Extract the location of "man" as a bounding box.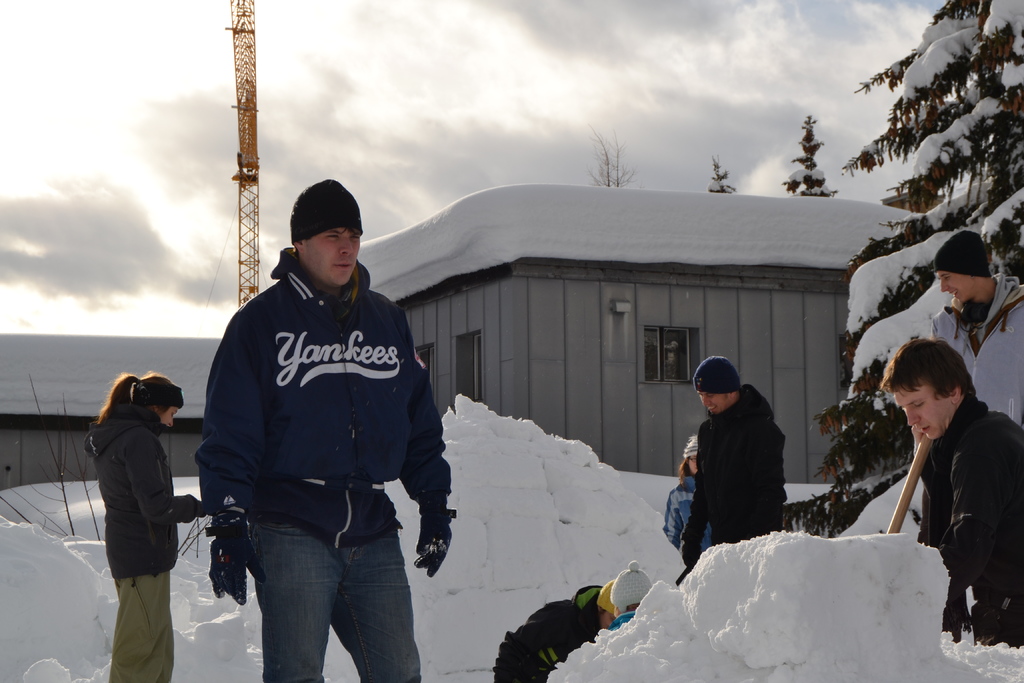
BBox(486, 575, 623, 682).
